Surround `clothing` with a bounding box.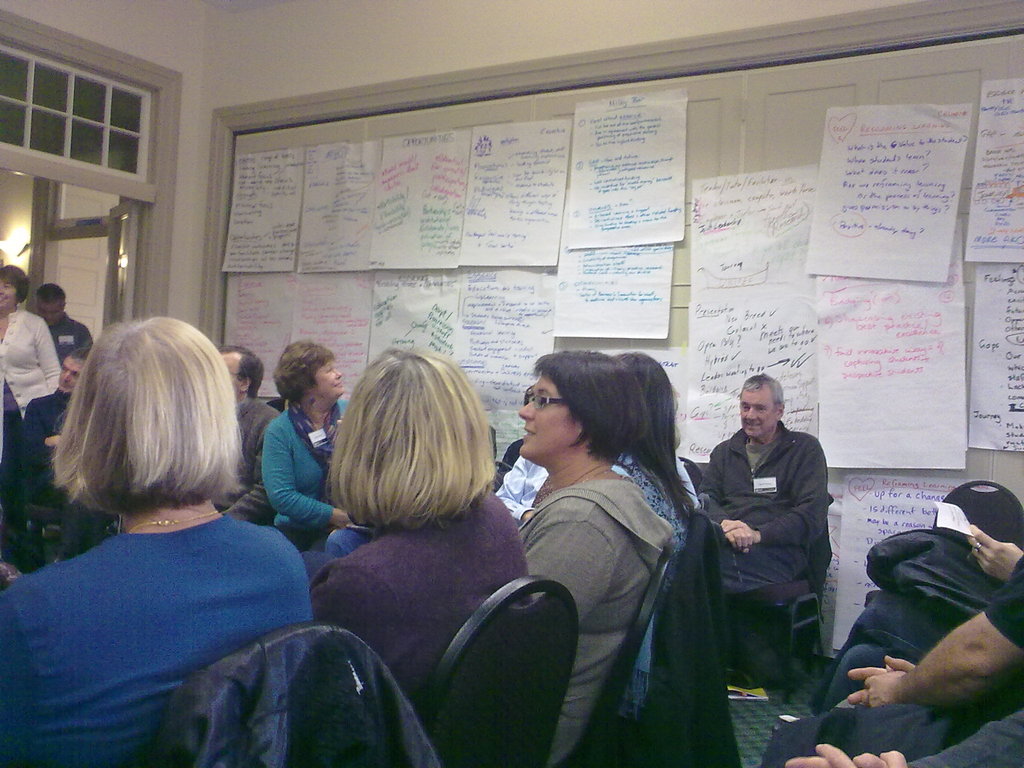
309,503,520,707.
